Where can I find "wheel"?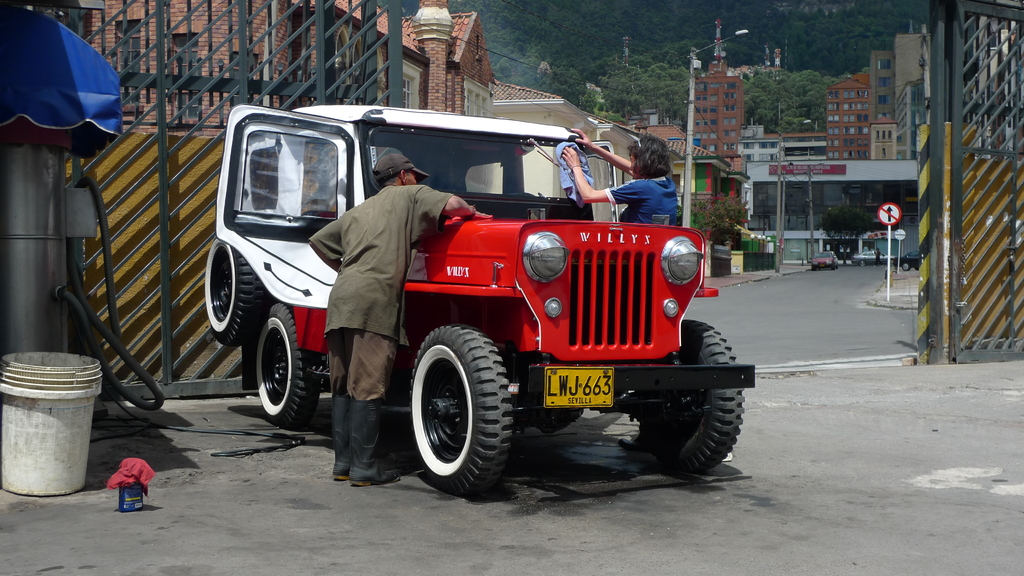
You can find it at (858, 260, 865, 266).
